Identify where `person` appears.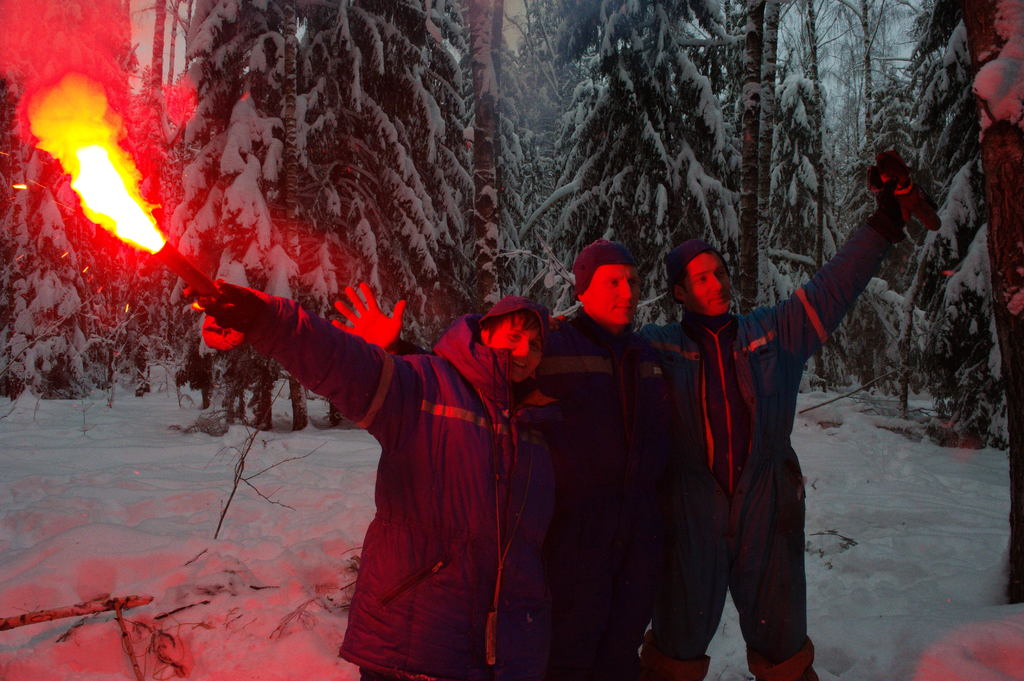
Appears at rect(550, 162, 913, 680).
